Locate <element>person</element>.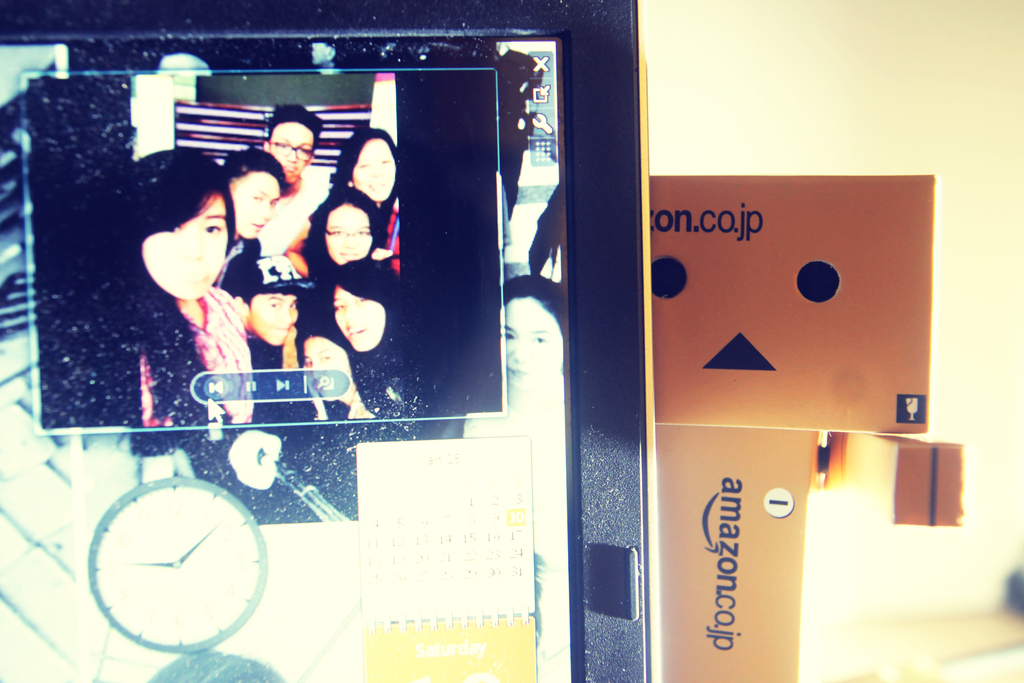
Bounding box: x1=263, y1=95, x2=335, y2=246.
